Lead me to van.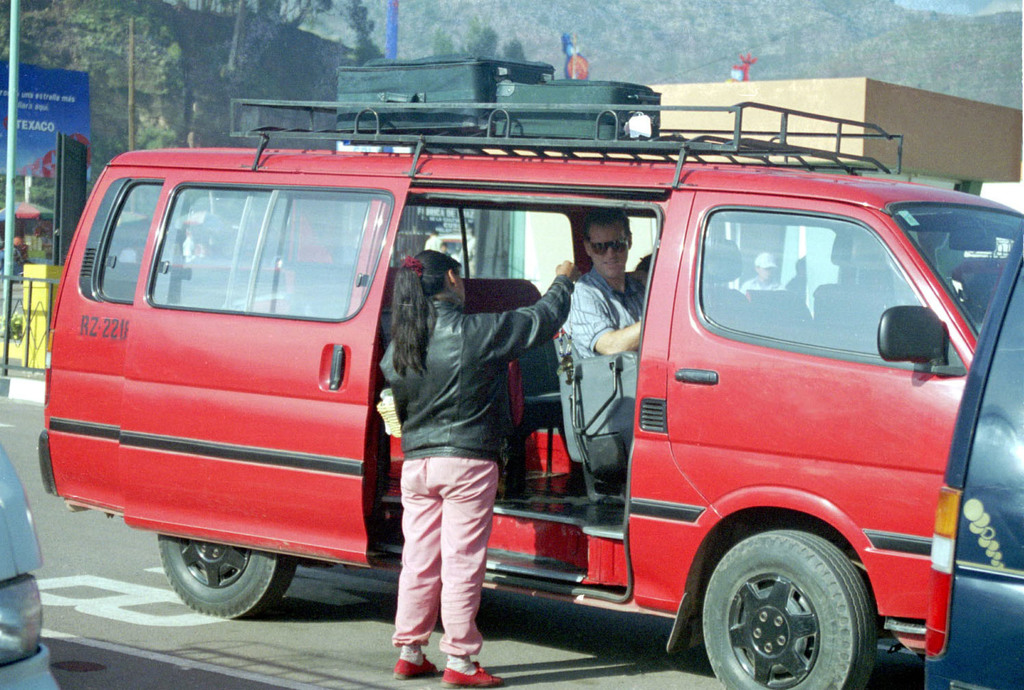
Lead to detection(40, 95, 1023, 689).
